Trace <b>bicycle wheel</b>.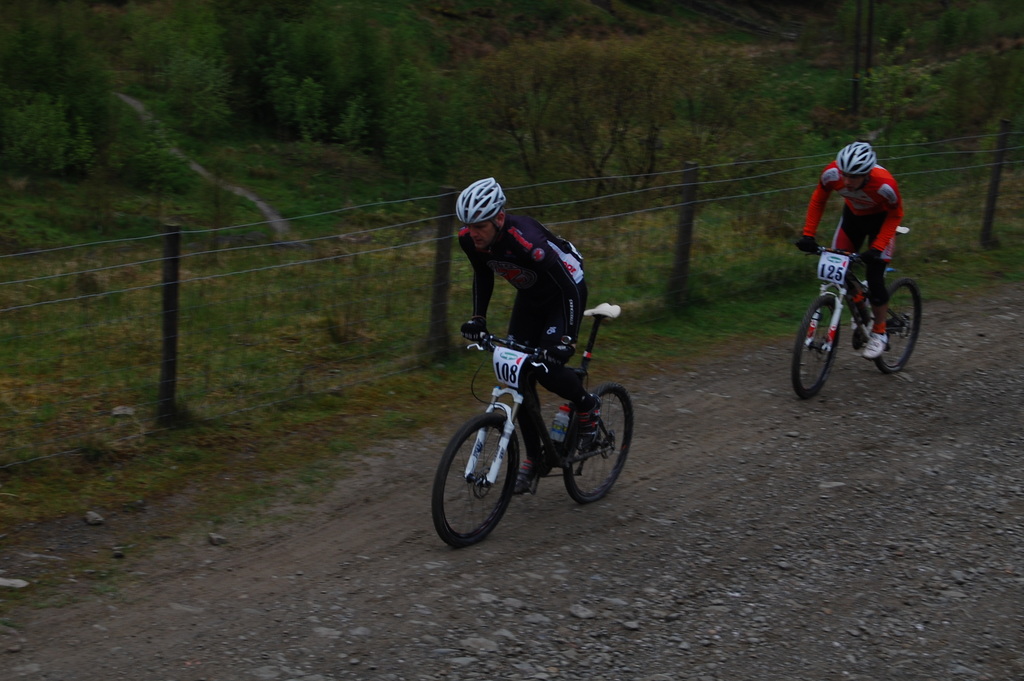
Traced to select_region(561, 380, 632, 504).
